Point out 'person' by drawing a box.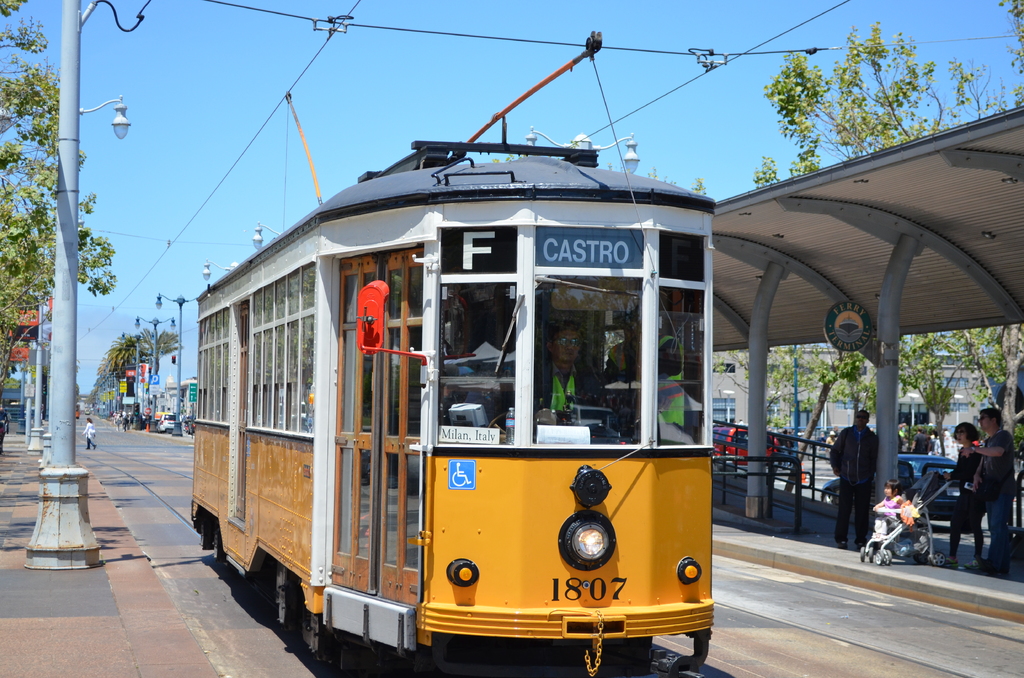
bbox=(540, 321, 605, 423).
